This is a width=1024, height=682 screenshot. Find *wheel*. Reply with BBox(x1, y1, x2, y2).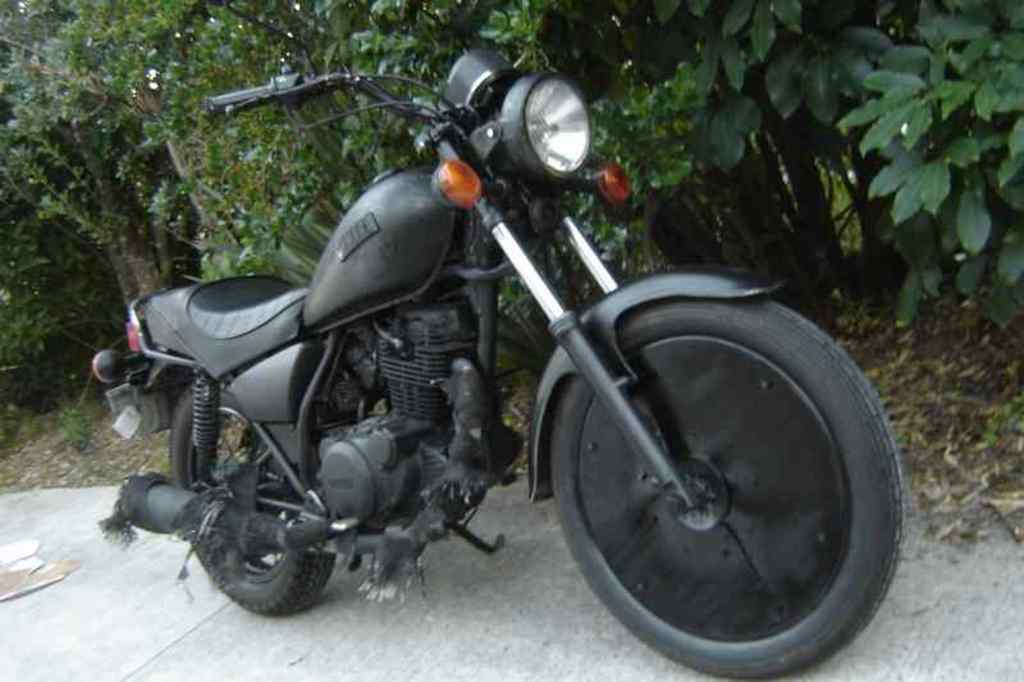
BBox(538, 294, 900, 654).
